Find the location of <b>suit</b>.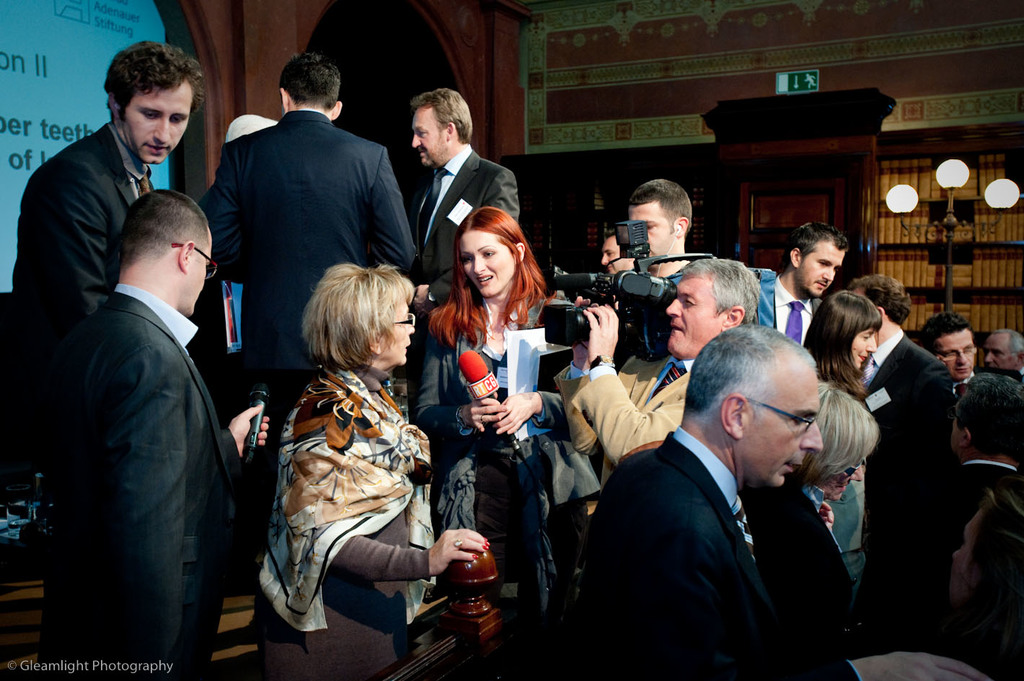
Location: (left=552, top=350, right=697, bottom=463).
